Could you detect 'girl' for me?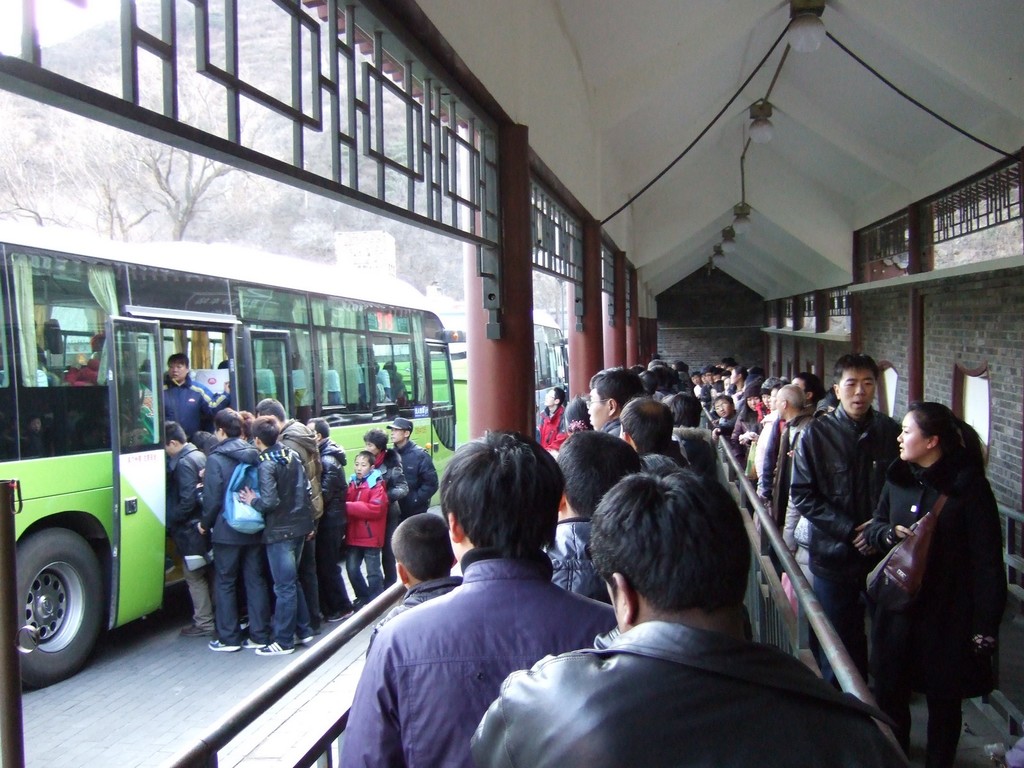
Detection result: (left=866, top=404, right=1011, bottom=767).
